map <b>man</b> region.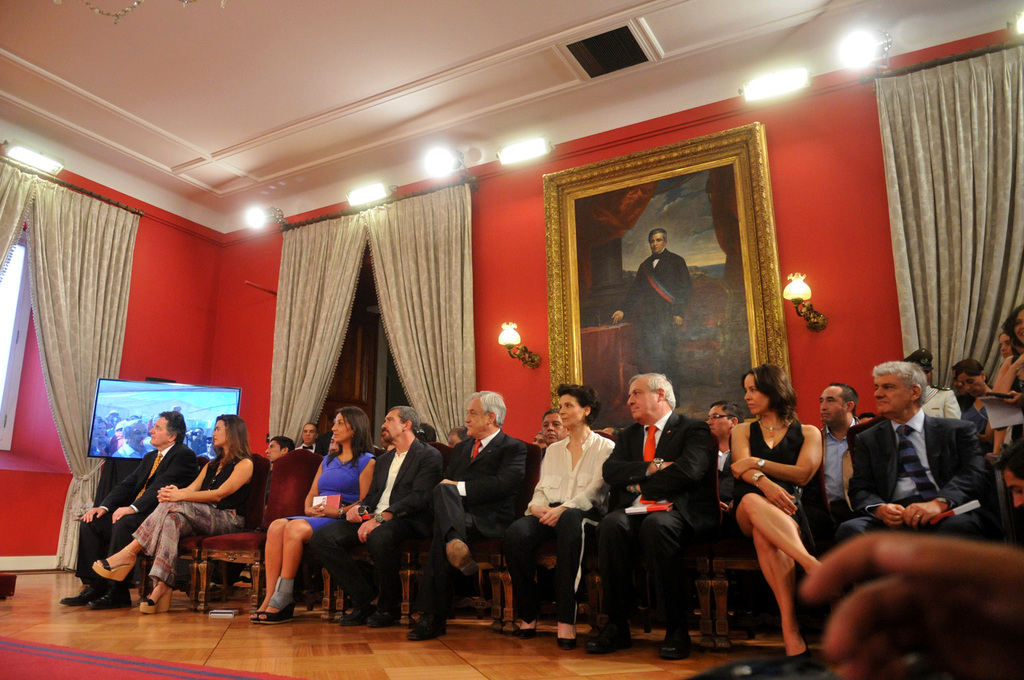
Mapped to bbox=(108, 410, 122, 426).
